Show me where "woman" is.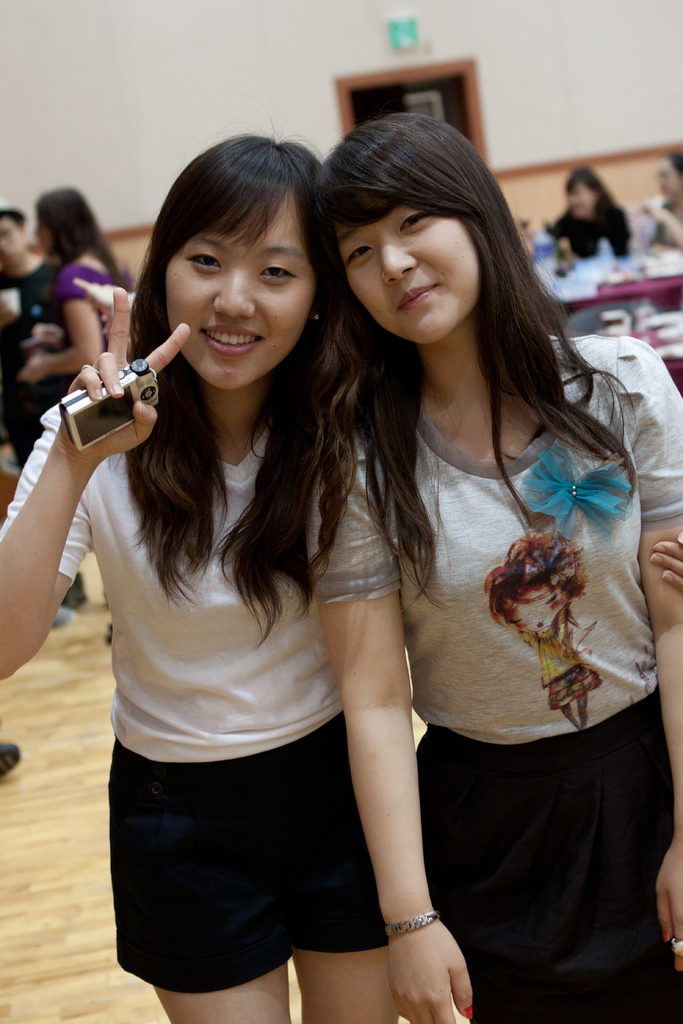
"woman" is at (left=19, top=186, right=131, bottom=380).
